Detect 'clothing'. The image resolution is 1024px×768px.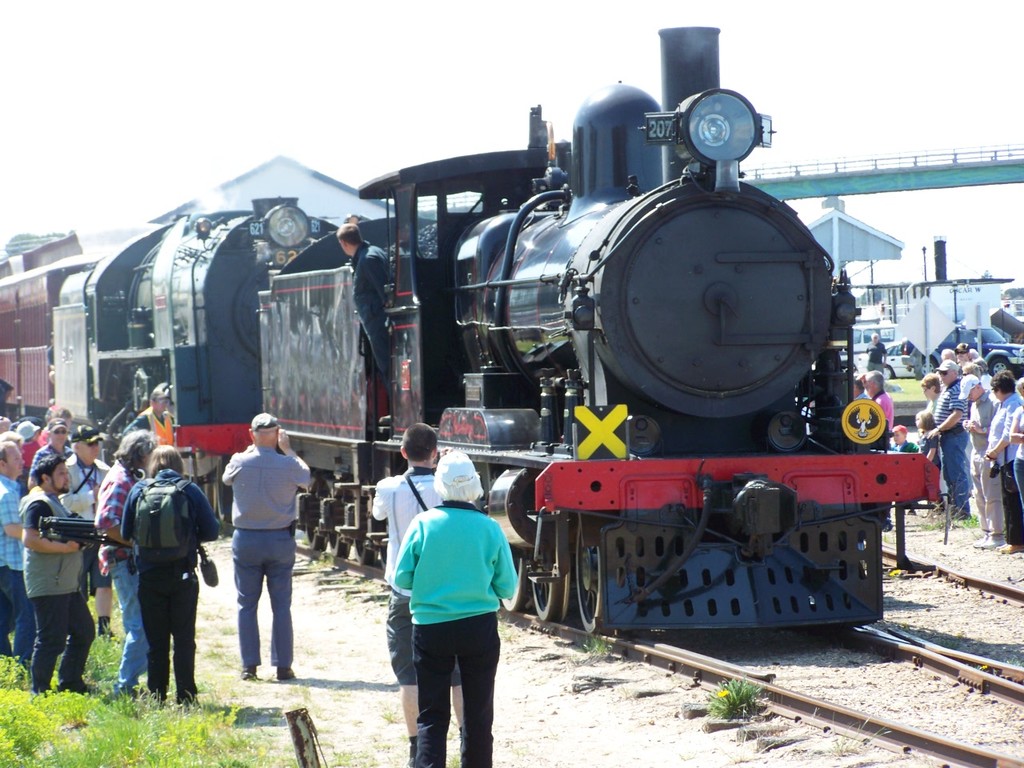
(x1=867, y1=342, x2=881, y2=362).
